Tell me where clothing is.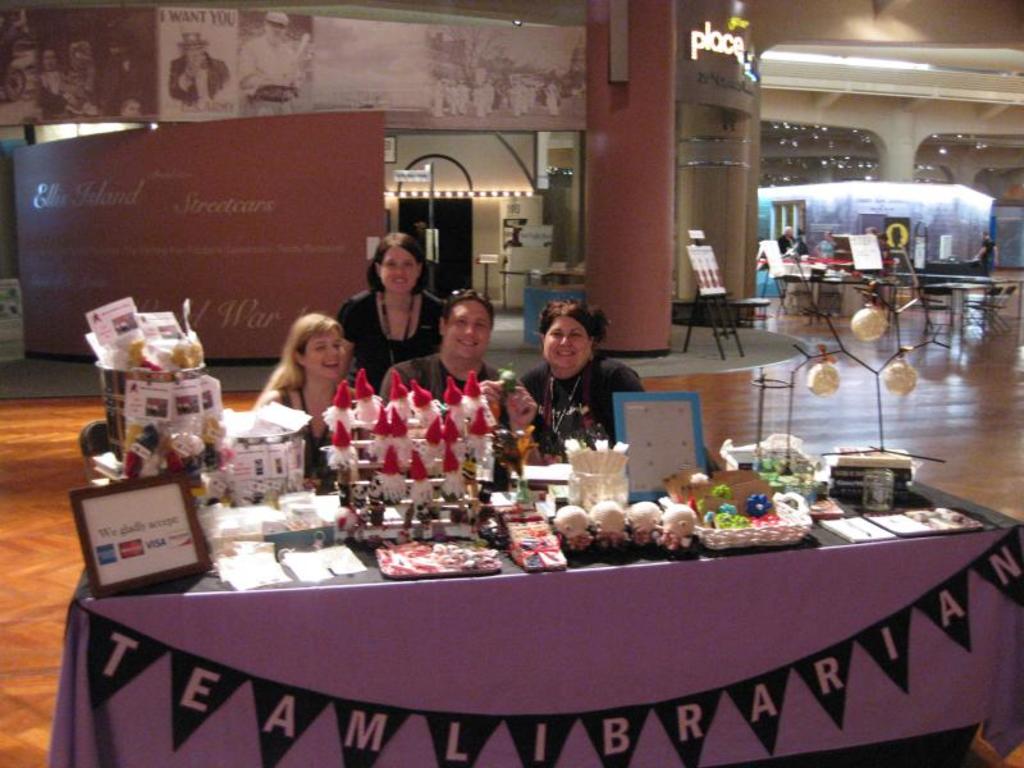
clothing is at (280, 387, 364, 474).
